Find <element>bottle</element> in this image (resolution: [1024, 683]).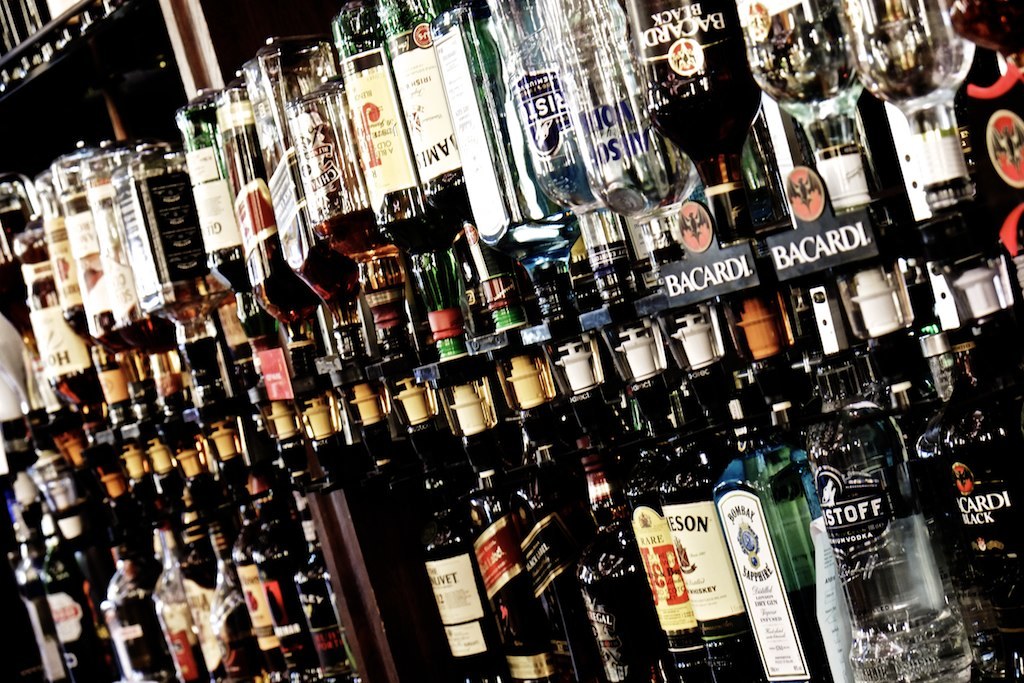
BBox(909, 324, 987, 682).
